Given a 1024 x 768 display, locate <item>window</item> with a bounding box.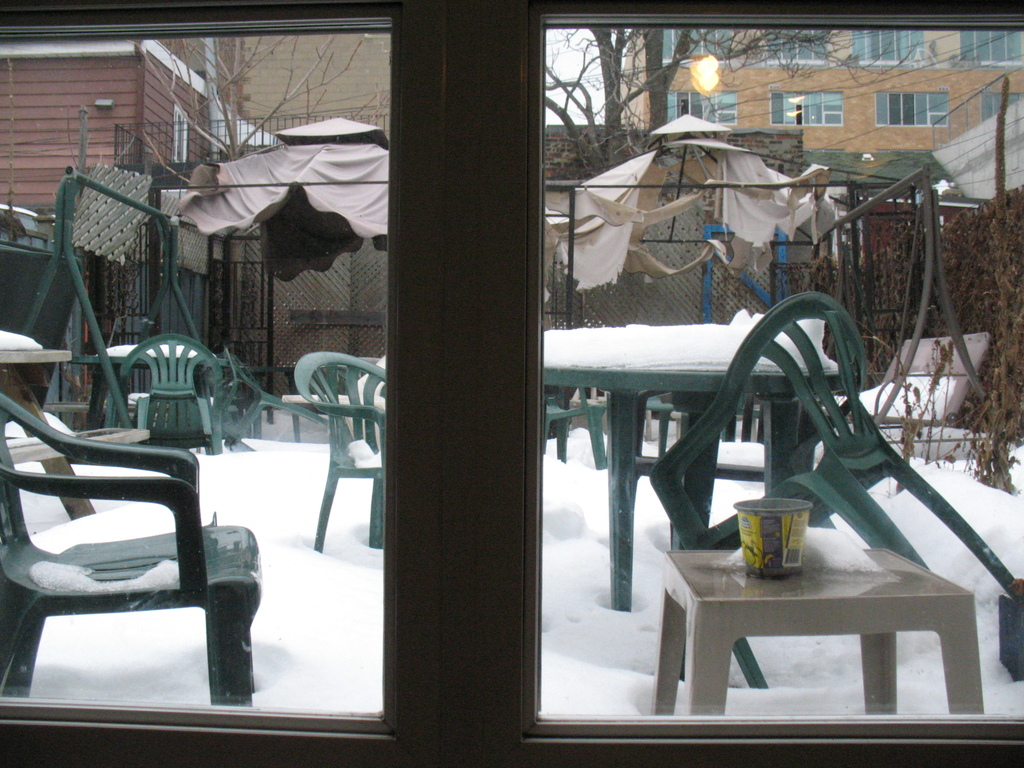
Located: rect(0, 0, 1023, 744).
